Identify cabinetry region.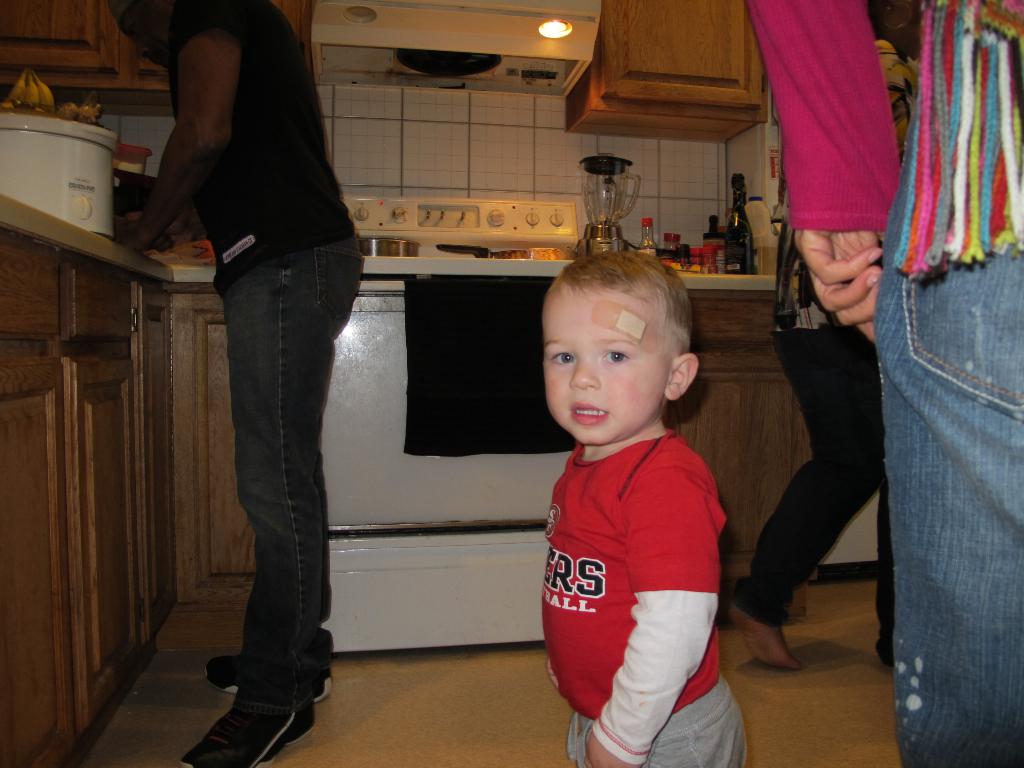
Region: <bbox>566, 0, 790, 150</bbox>.
